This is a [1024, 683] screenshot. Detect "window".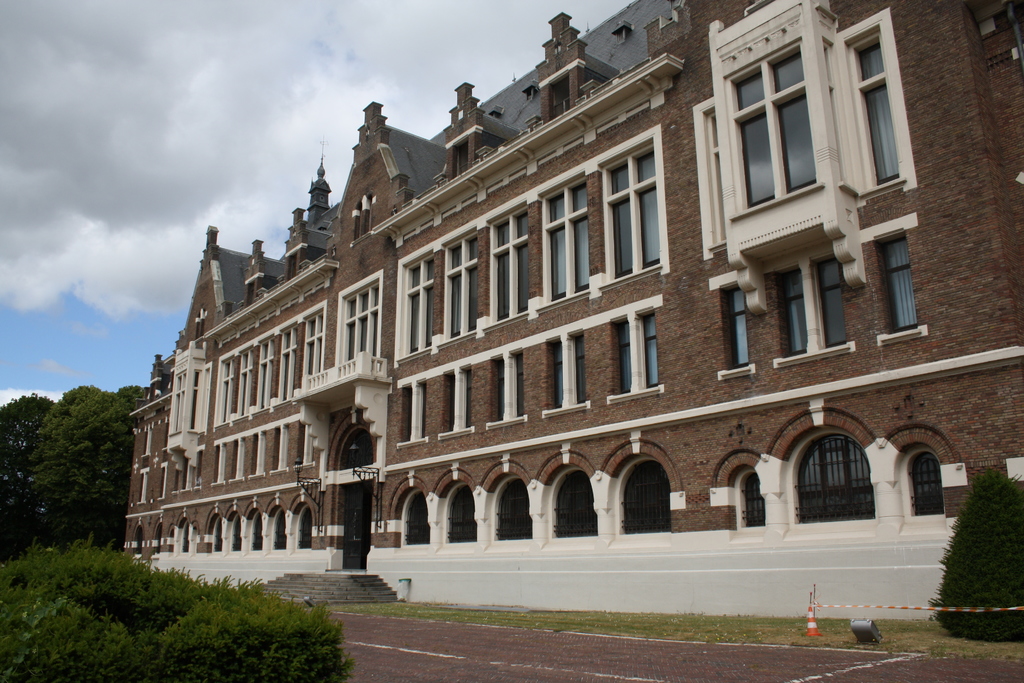
[left=874, top=236, right=916, bottom=336].
